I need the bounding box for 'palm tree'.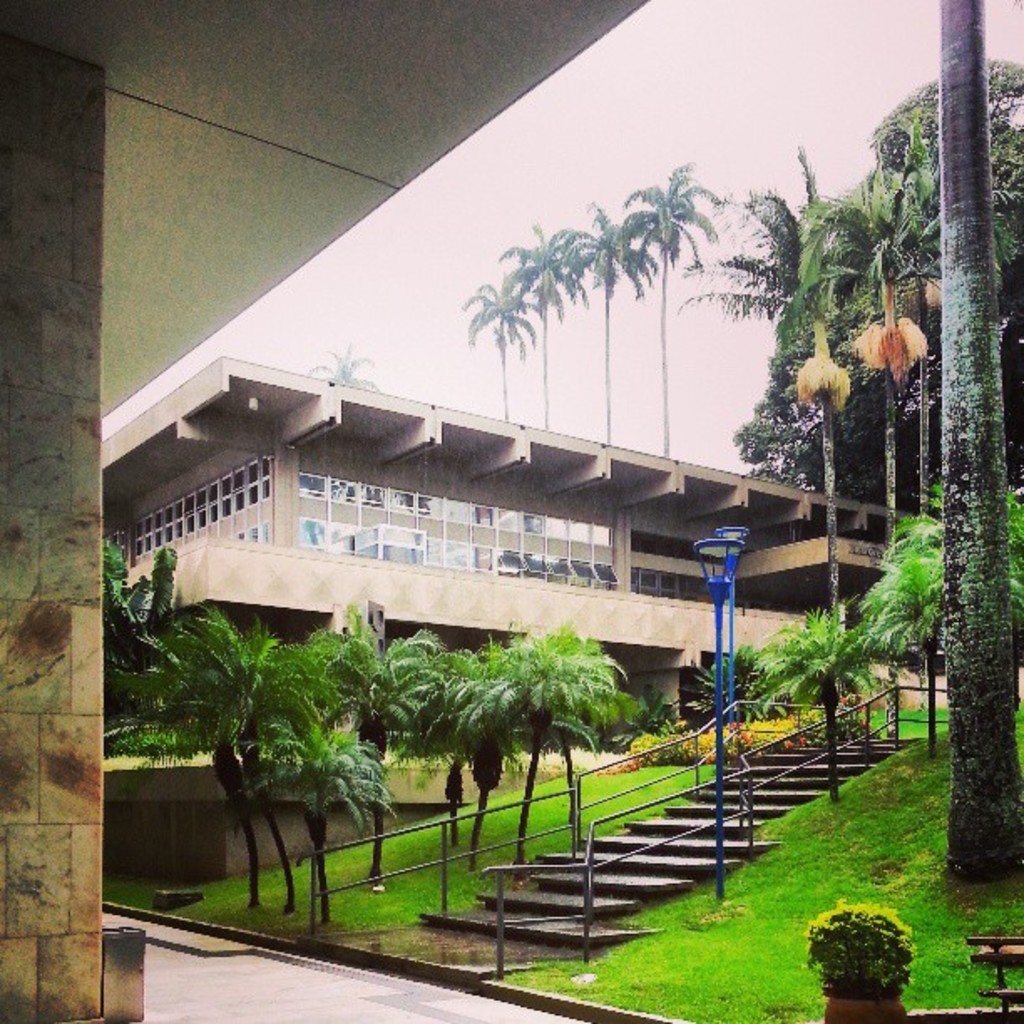
Here it is: locate(629, 157, 735, 467).
